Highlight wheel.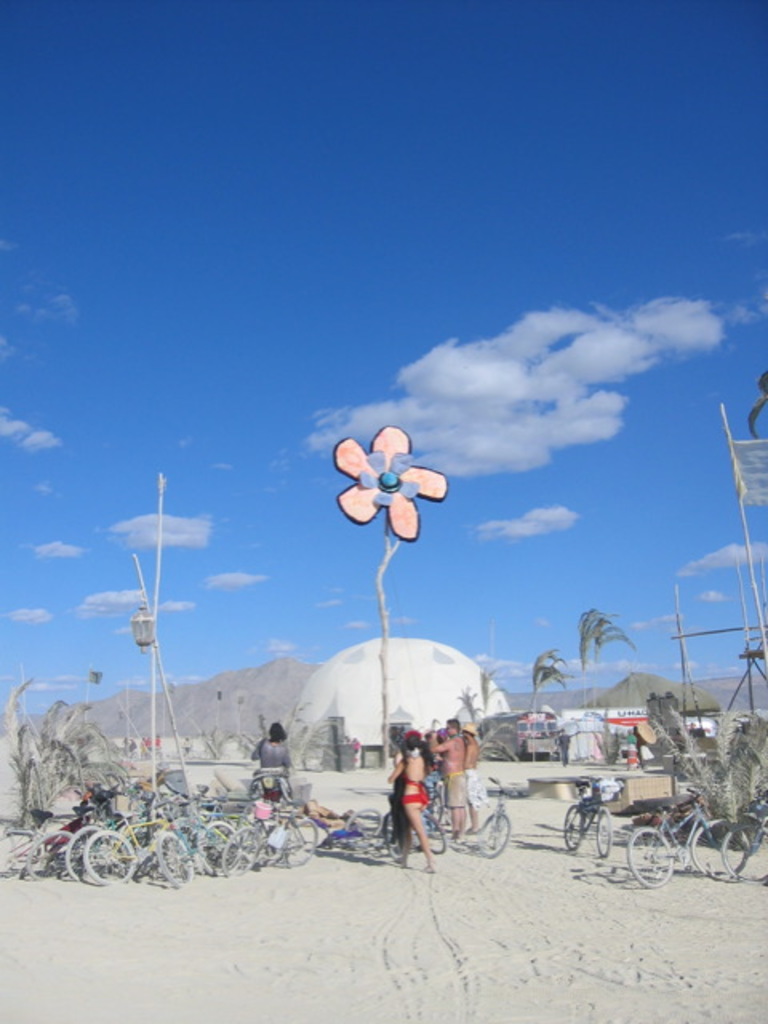
Highlighted region: bbox=(278, 814, 323, 867).
